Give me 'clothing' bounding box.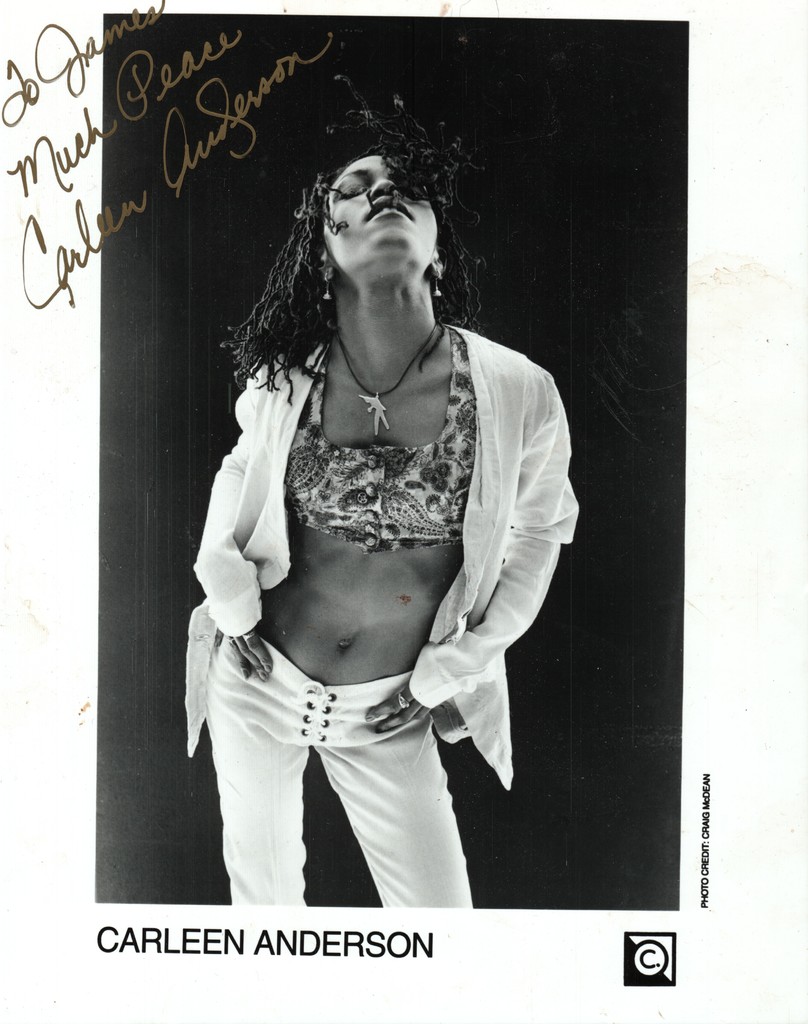
locate(188, 307, 555, 861).
